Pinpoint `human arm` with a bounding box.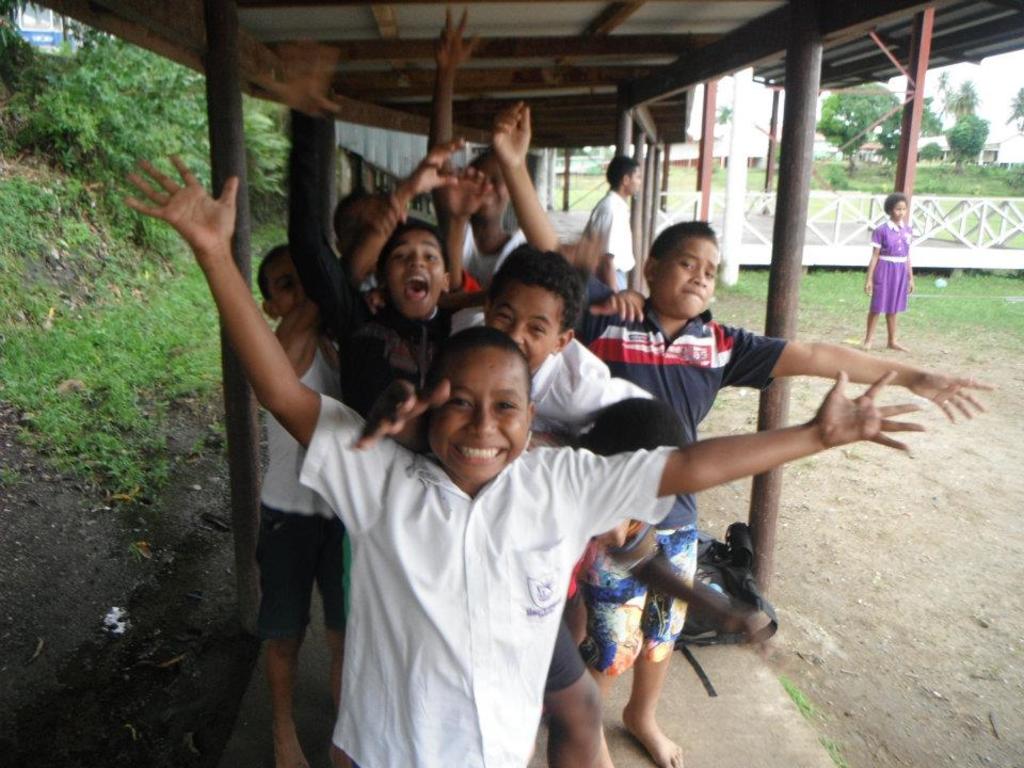
x1=587, y1=366, x2=930, y2=534.
